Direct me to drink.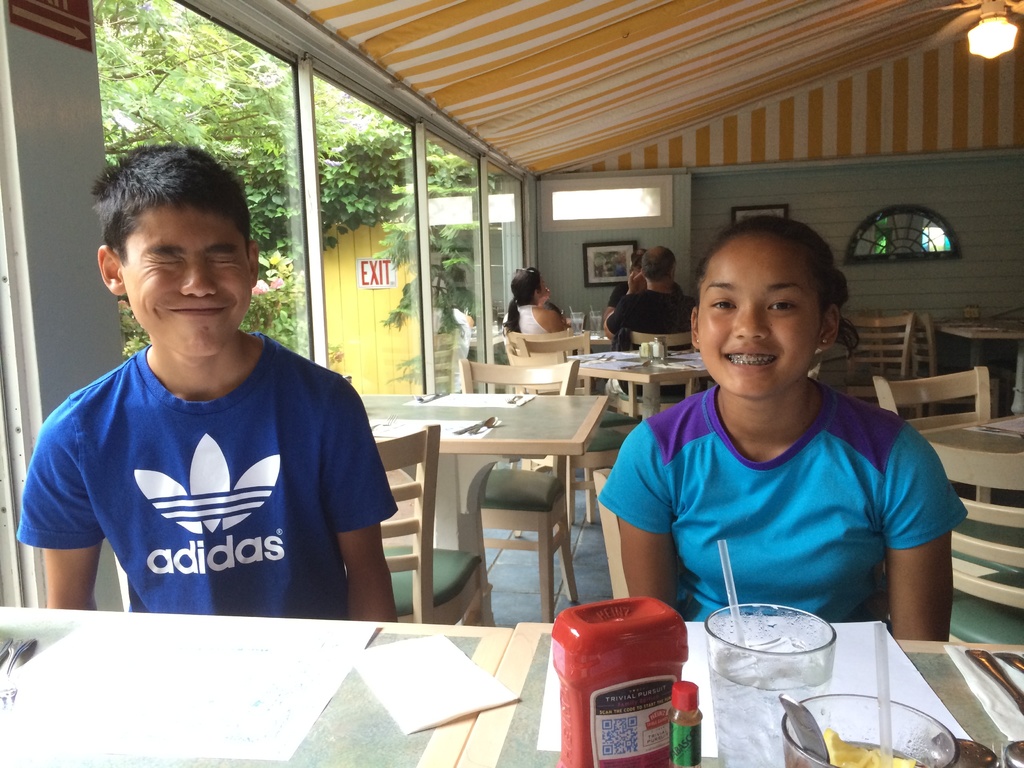
Direction: <bbox>707, 636, 838, 767</bbox>.
